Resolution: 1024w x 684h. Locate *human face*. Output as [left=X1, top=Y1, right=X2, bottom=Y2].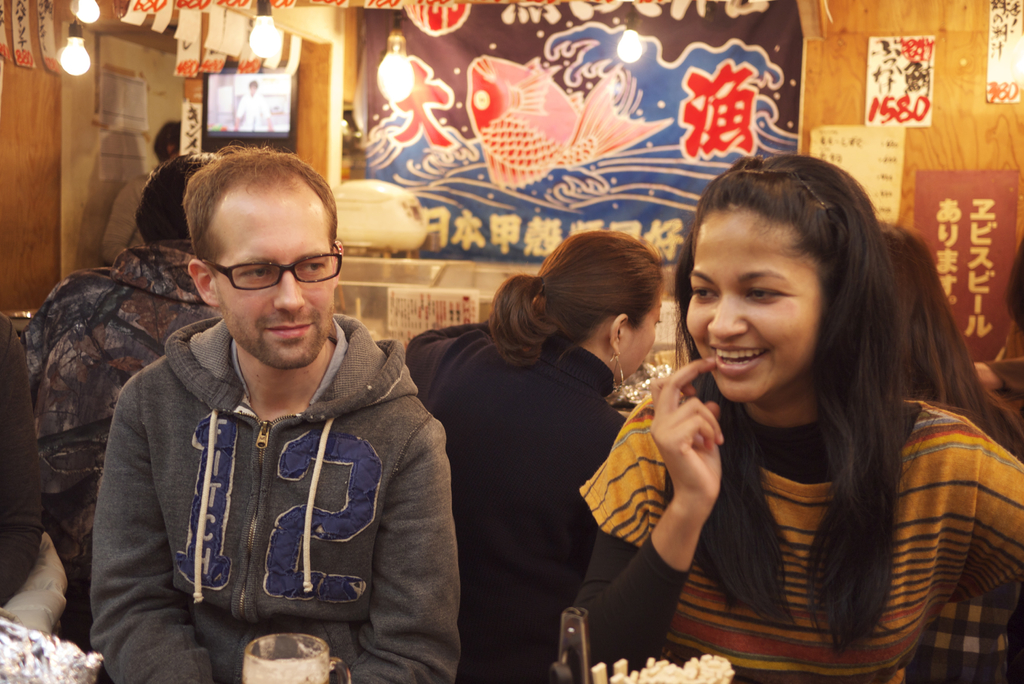
[left=685, top=213, right=821, bottom=406].
